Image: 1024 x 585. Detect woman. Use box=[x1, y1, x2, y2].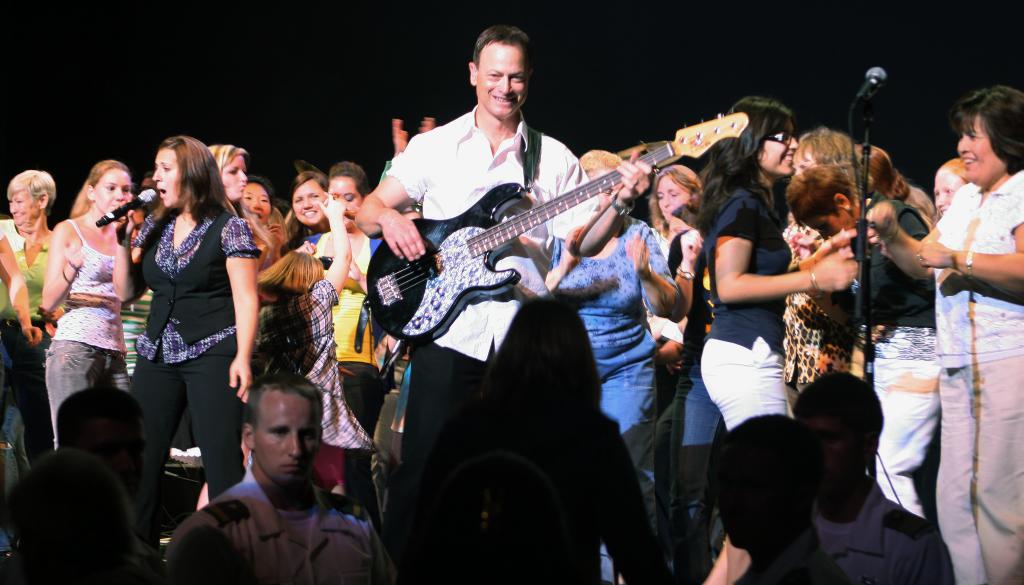
box=[784, 125, 877, 385].
